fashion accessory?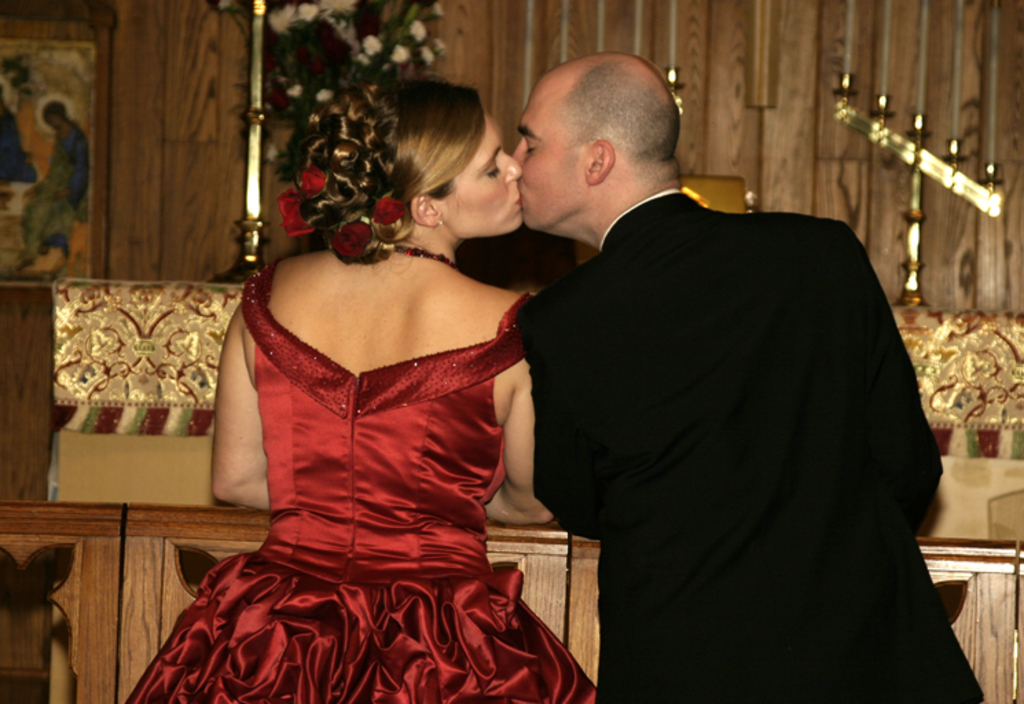
{"left": 390, "top": 246, "right": 459, "bottom": 271}
